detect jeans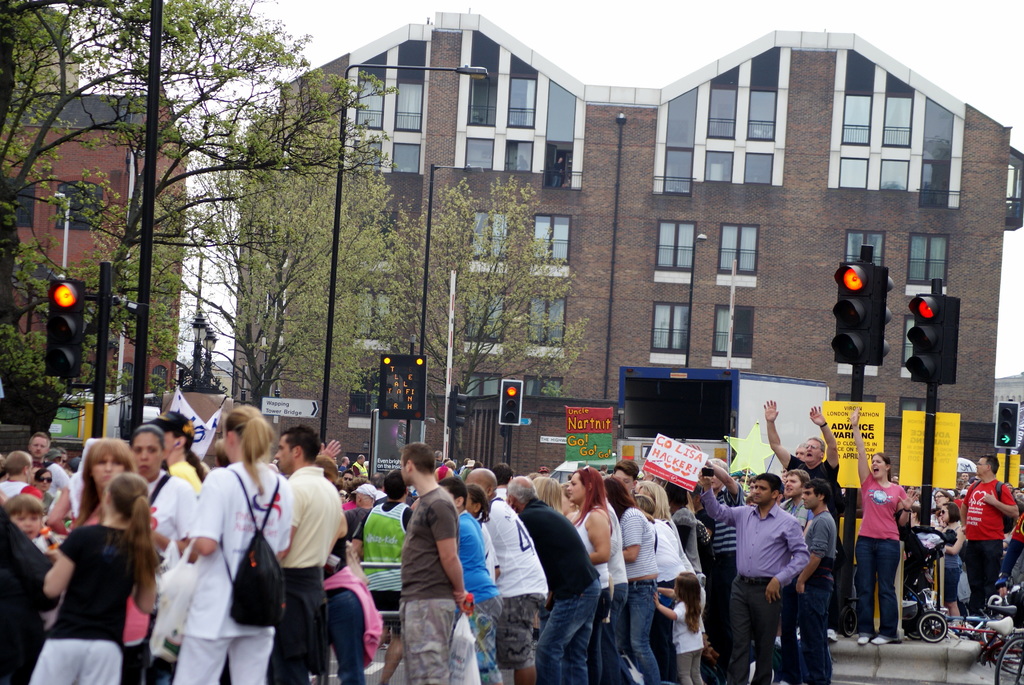
(852,533,897,629)
